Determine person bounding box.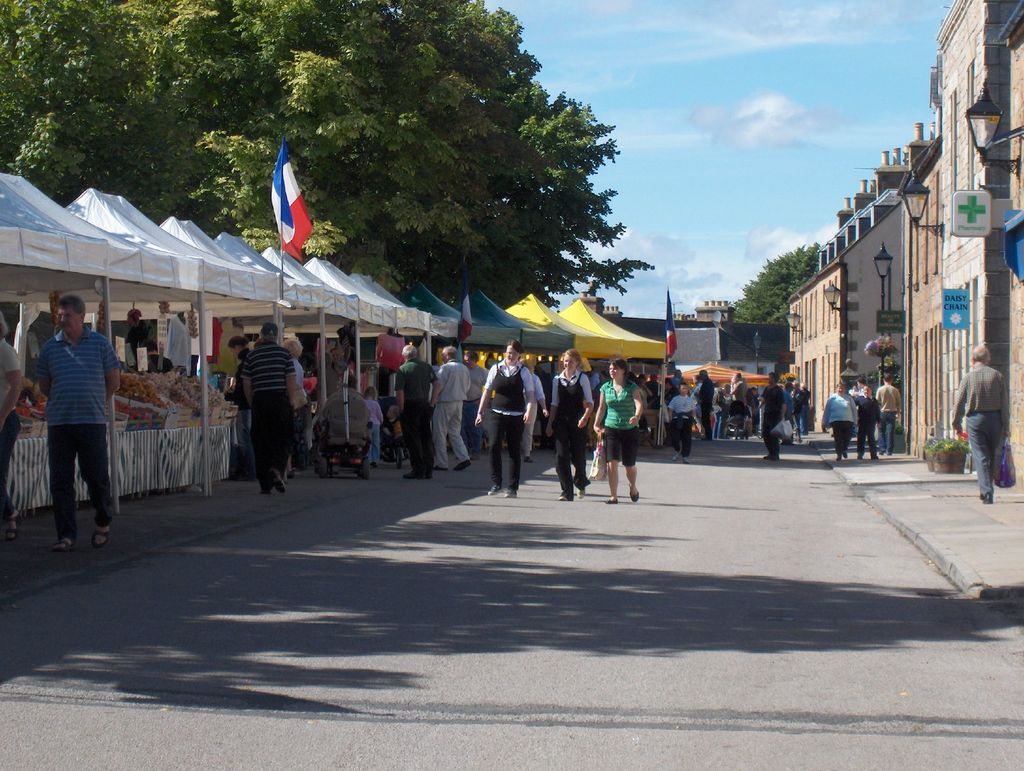
Determined: [314,372,374,450].
